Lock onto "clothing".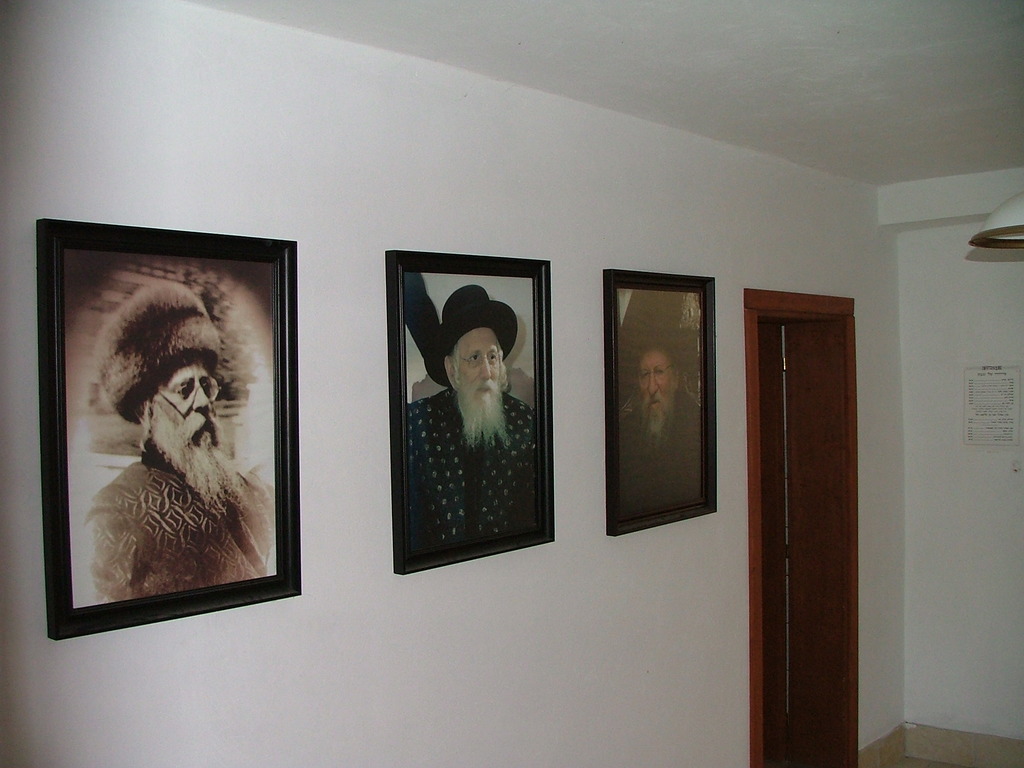
Locked: box=[91, 438, 291, 601].
